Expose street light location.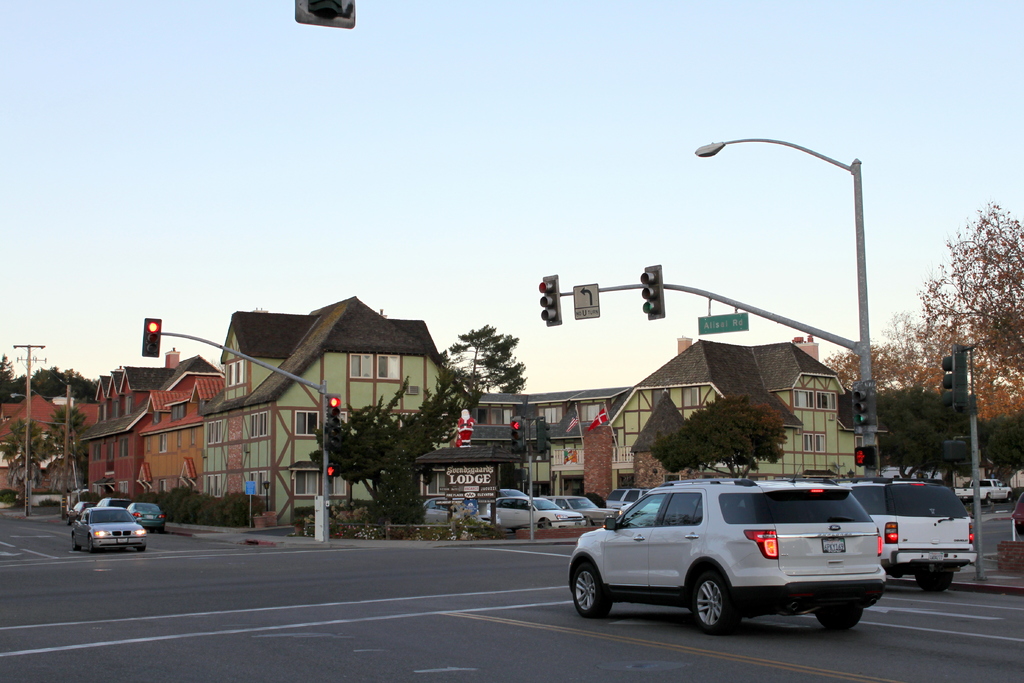
Exposed at locate(8, 390, 31, 516).
